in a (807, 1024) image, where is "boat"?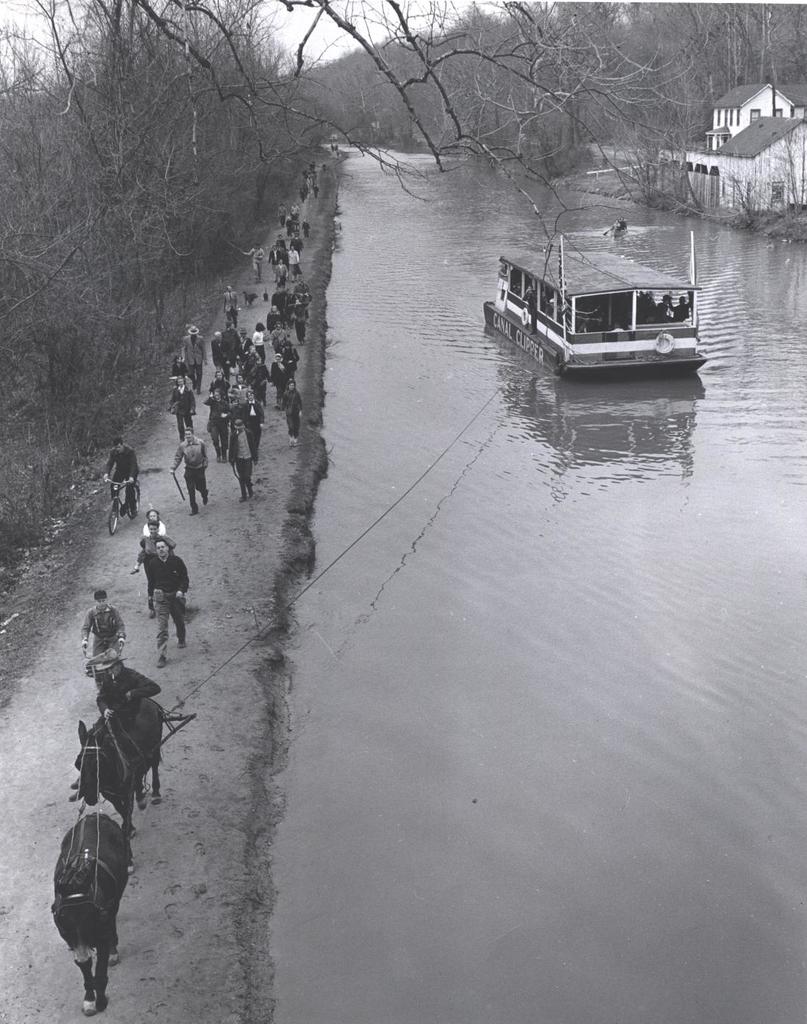
<region>496, 216, 733, 382</region>.
